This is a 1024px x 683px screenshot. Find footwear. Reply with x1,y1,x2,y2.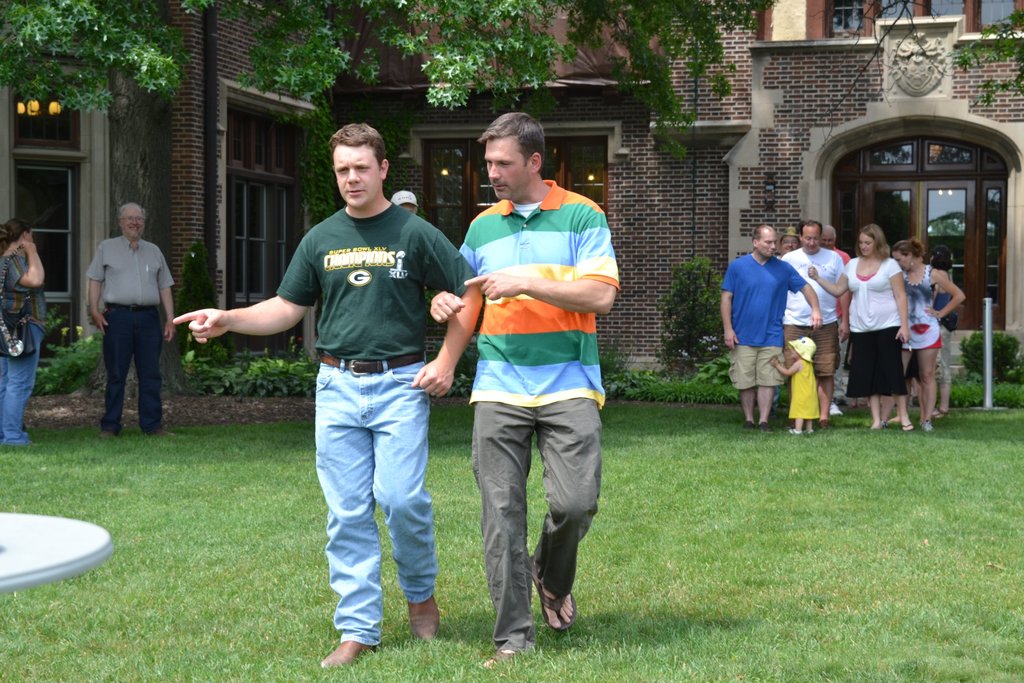
916,416,936,436.
